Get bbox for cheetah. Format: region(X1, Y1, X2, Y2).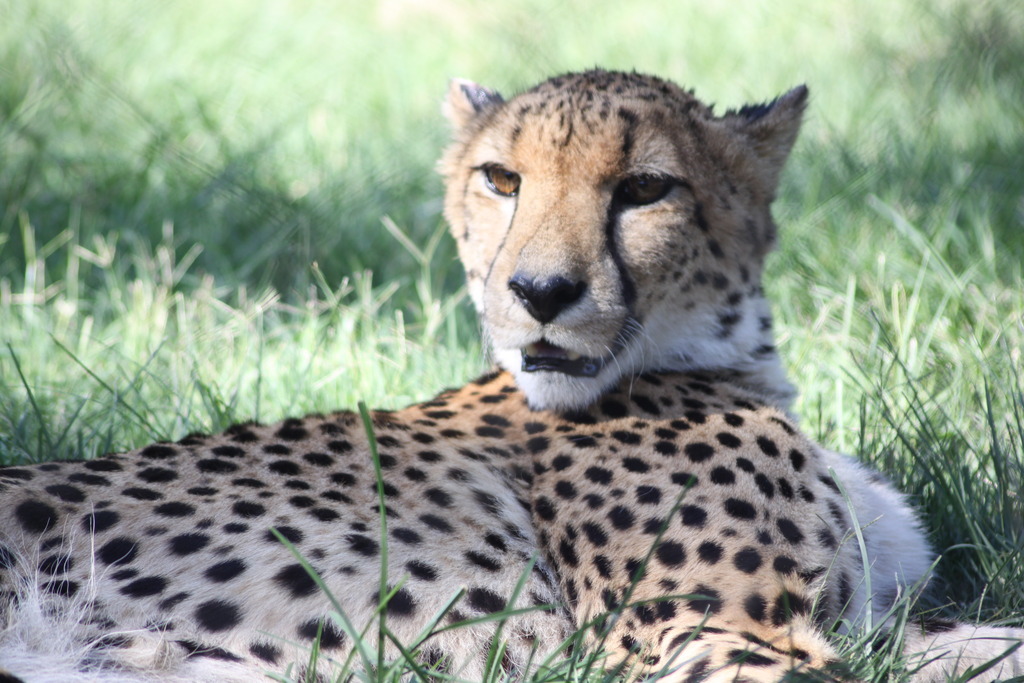
region(0, 64, 937, 682).
